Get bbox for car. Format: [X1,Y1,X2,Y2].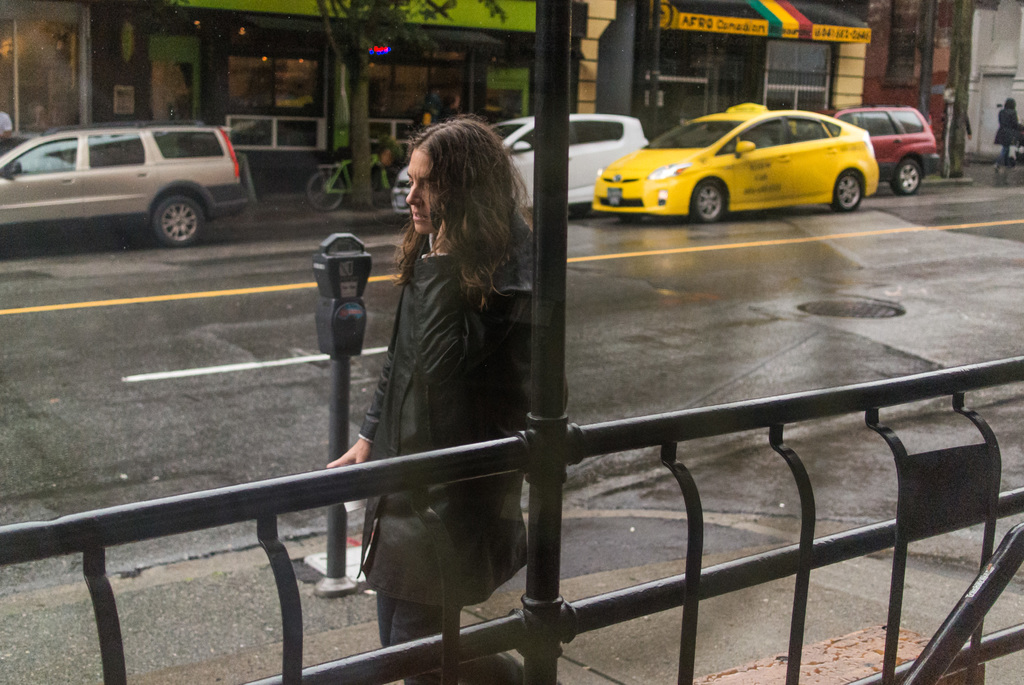
[0,112,263,249].
